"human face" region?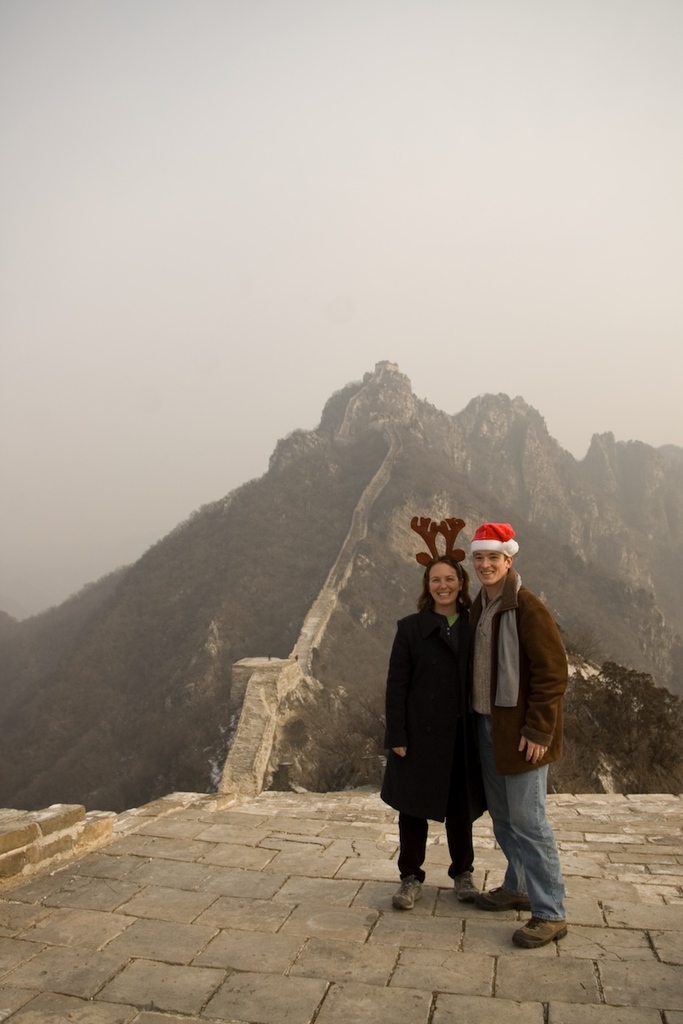
<box>476,549,504,584</box>
